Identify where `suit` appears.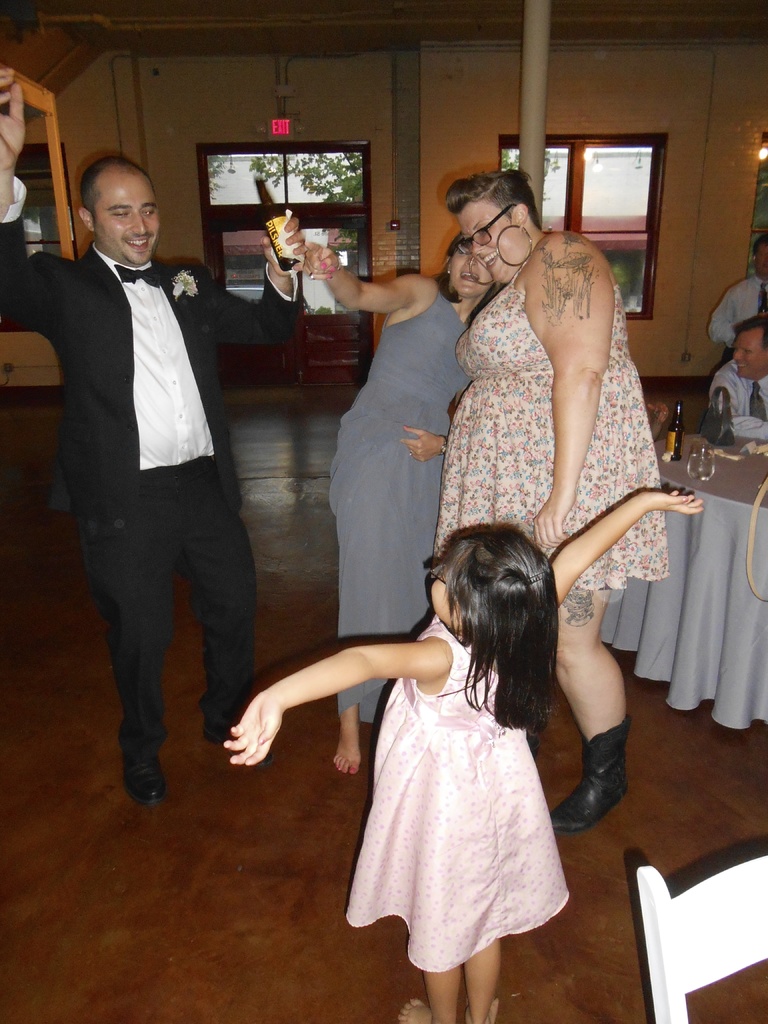
Appears at box(60, 254, 279, 786).
